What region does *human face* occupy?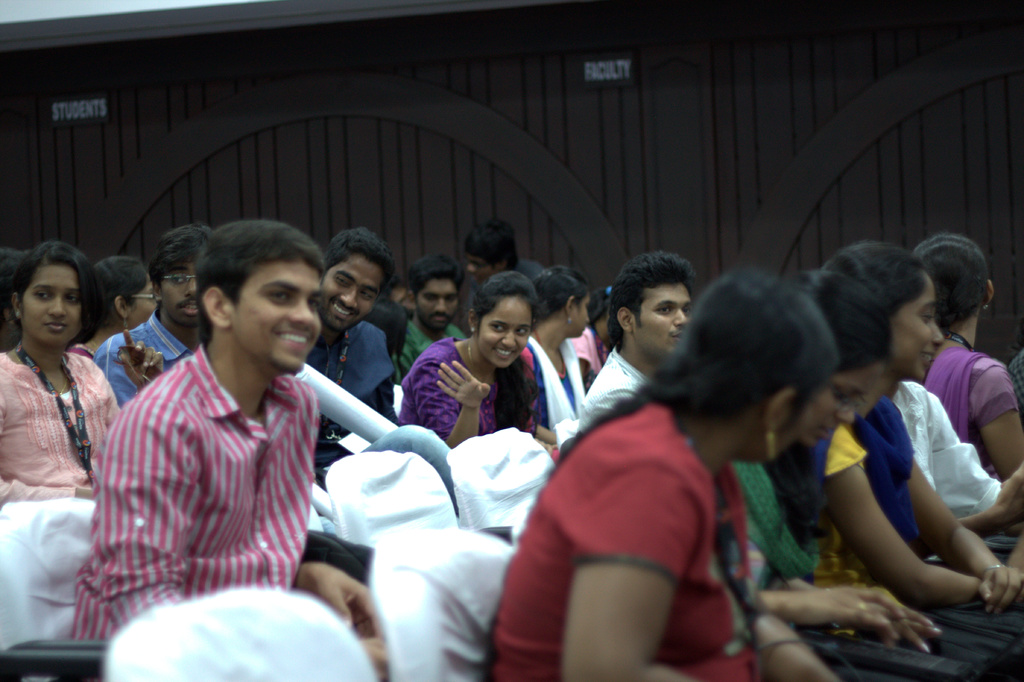
322 254 383 330.
